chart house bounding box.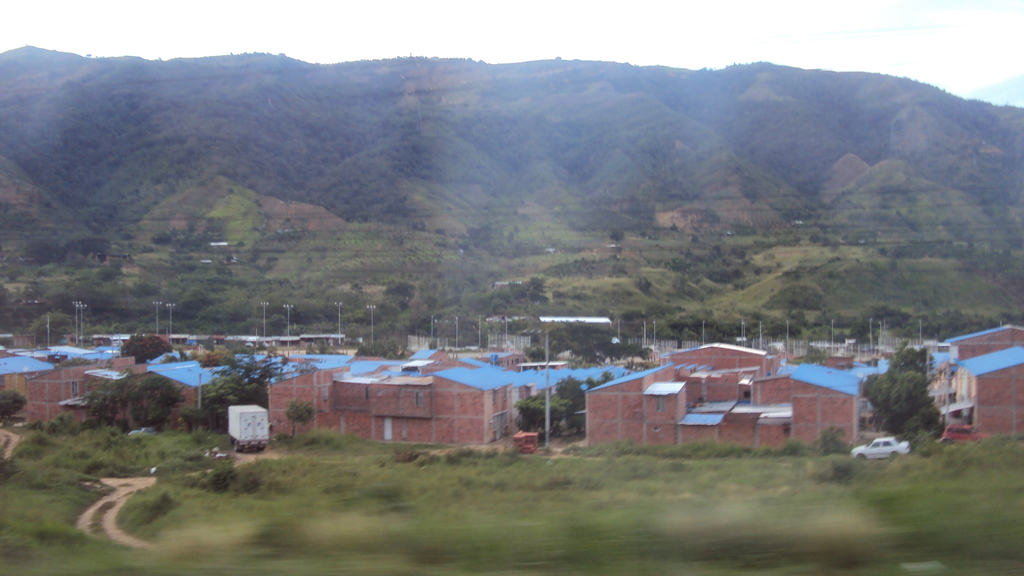
Charted: box(814, 335, 868, 453).
